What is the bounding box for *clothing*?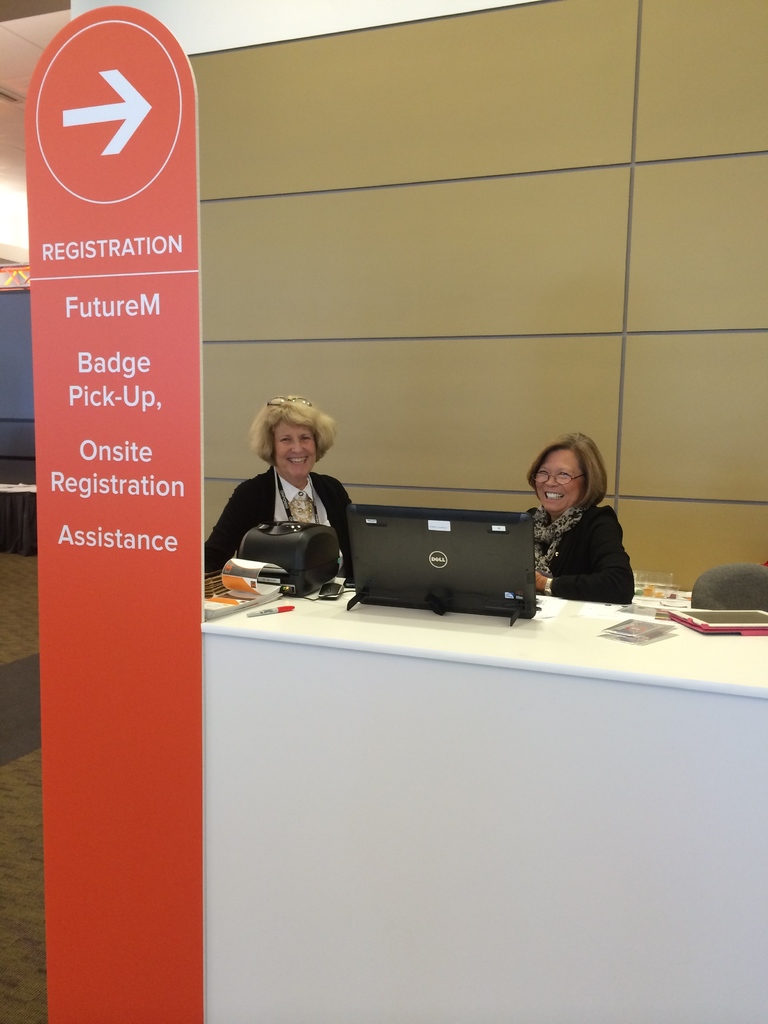
select_region(202, 456, 371, 596).
